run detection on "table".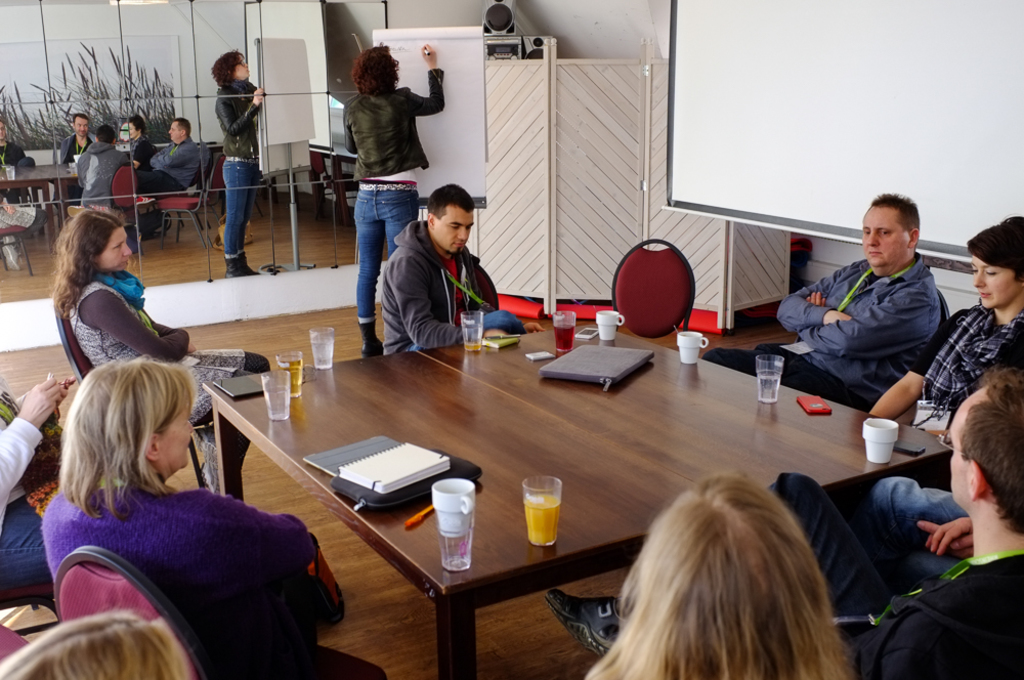
Result: x1=203 y1=322 x2=961 y2=679.
